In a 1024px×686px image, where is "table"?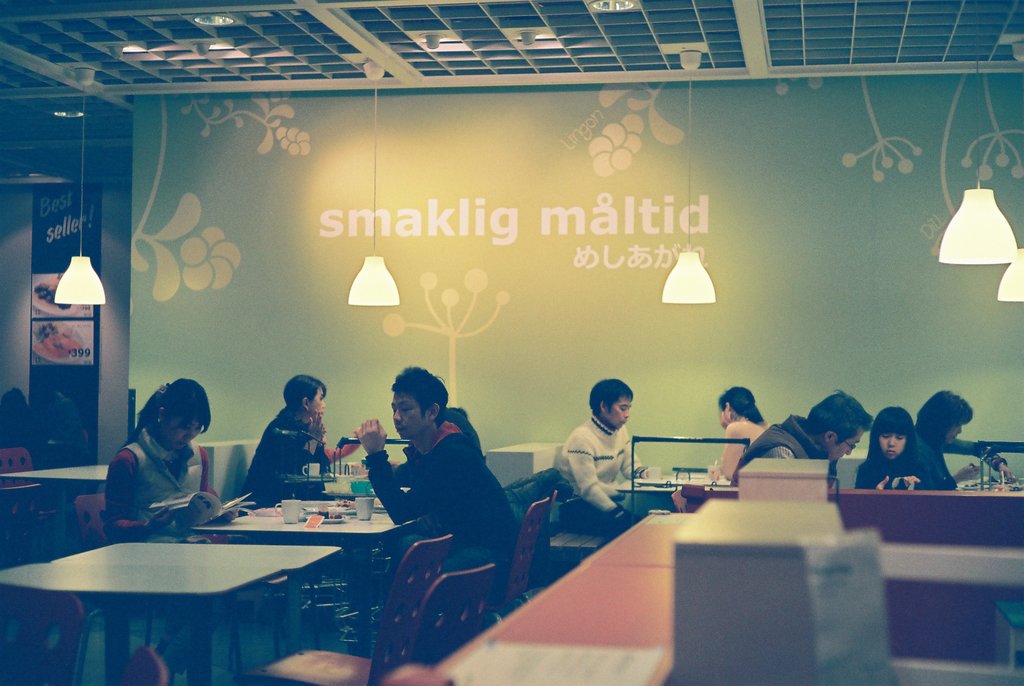
{"x1": 321, "y1": 487, "x2": 408, "y2": 498}.
